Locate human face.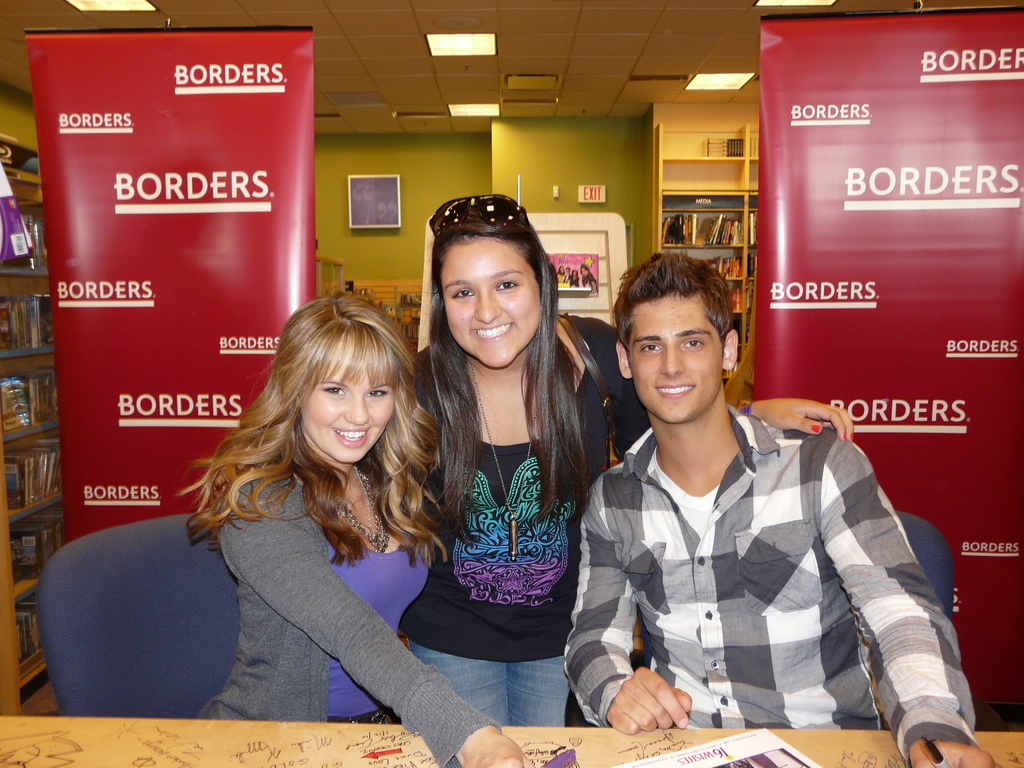
Bounding box: <region>628, 294, 729, 428</region>.
